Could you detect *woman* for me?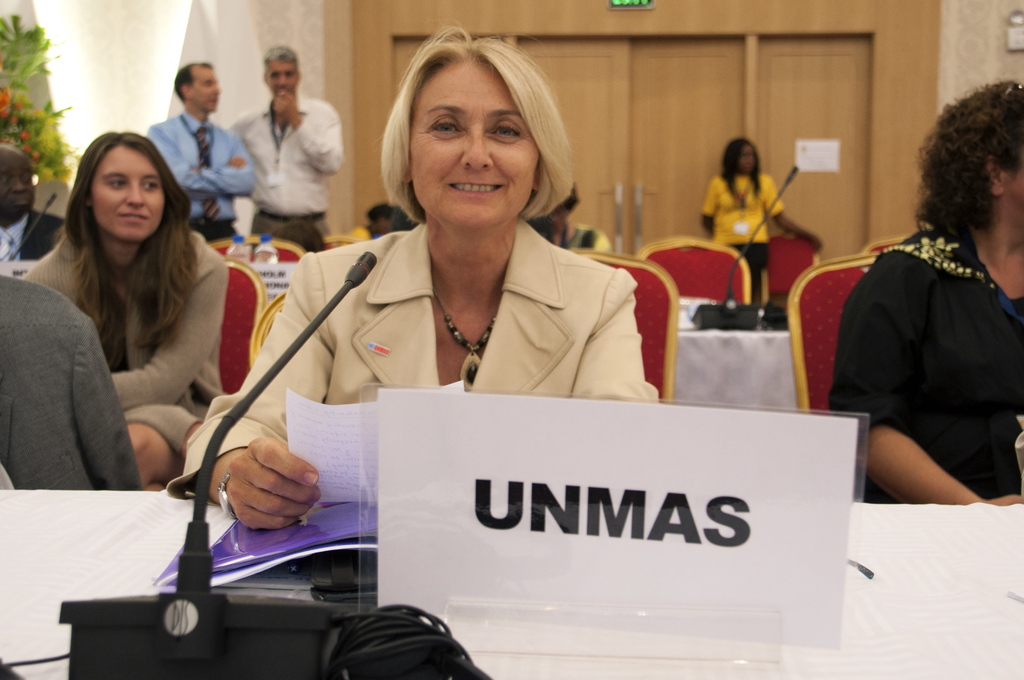
Detection result: crop(19, 95, 260, 530).
